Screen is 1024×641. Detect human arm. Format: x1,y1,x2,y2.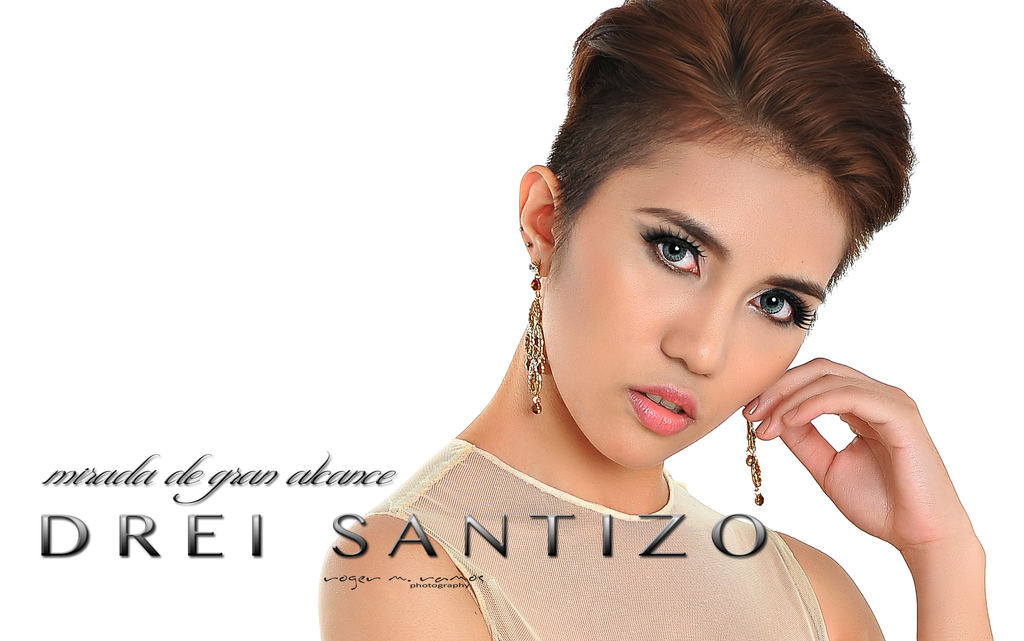
741,337,1004,640.
